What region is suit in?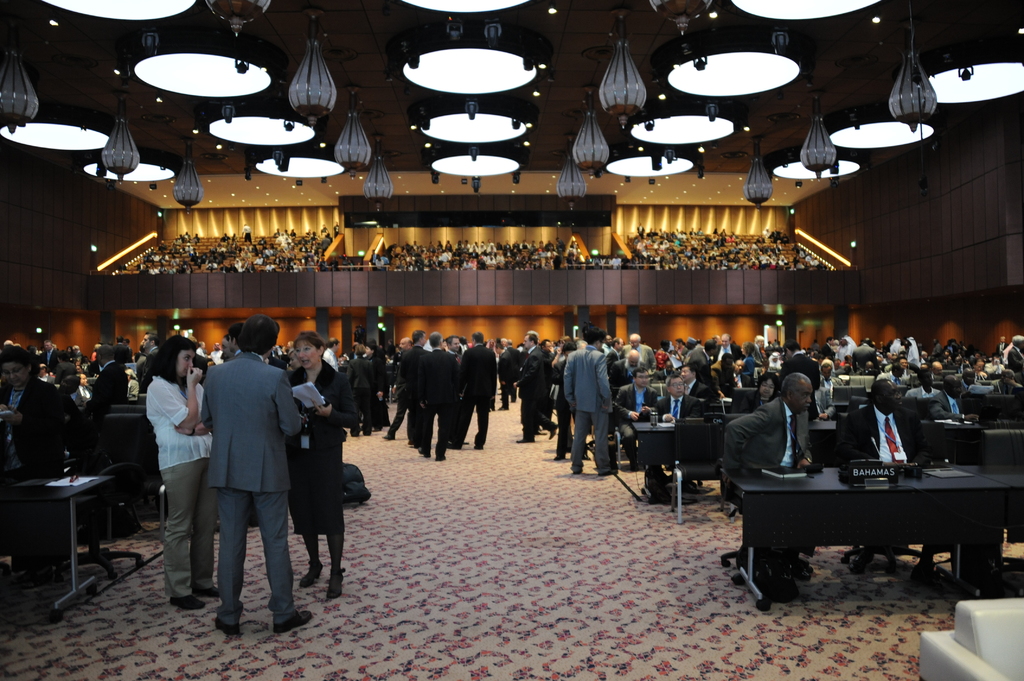
rect(686, 344, 711, 371).
